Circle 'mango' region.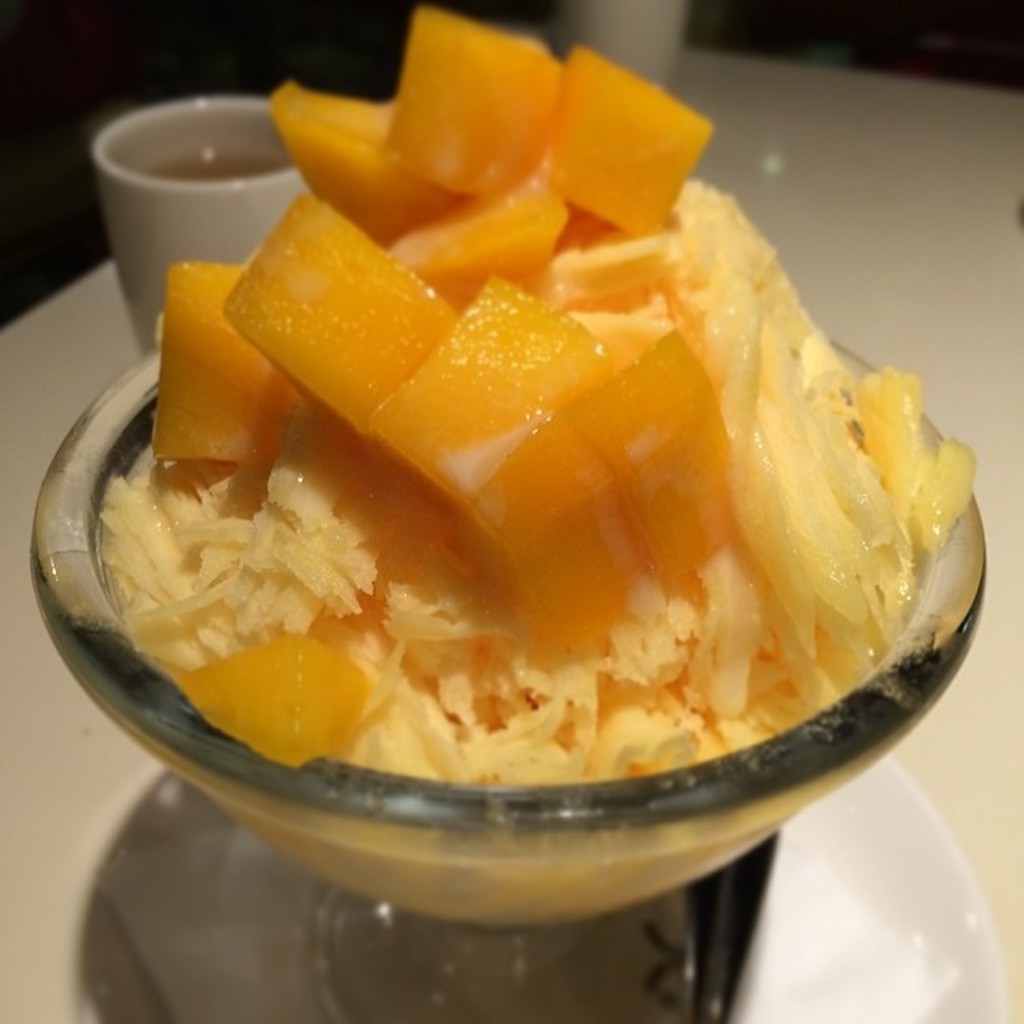
Region: [x1=374, y1=3, x2=555, y2=203].
